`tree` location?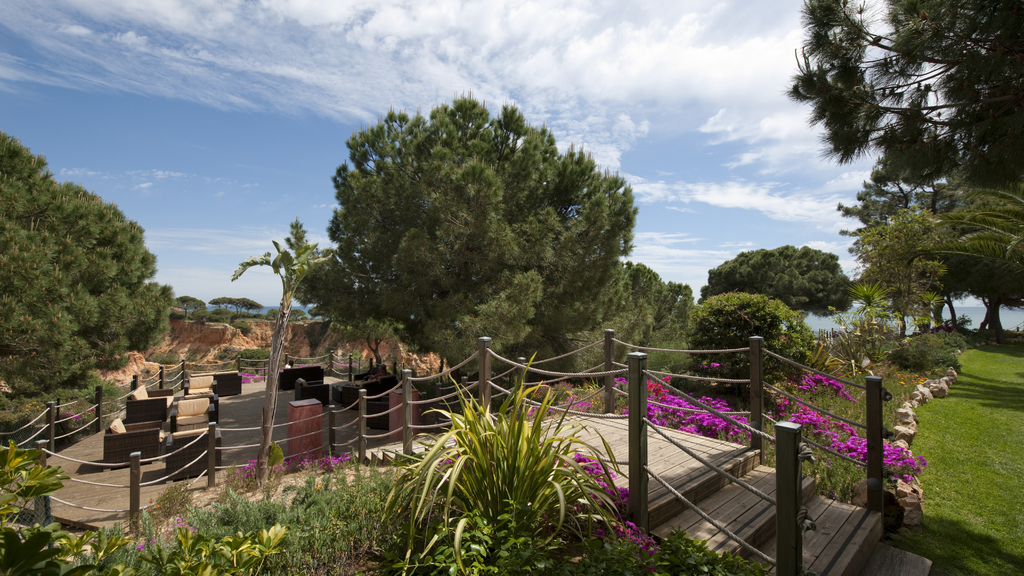
275, 250, 403, 374
